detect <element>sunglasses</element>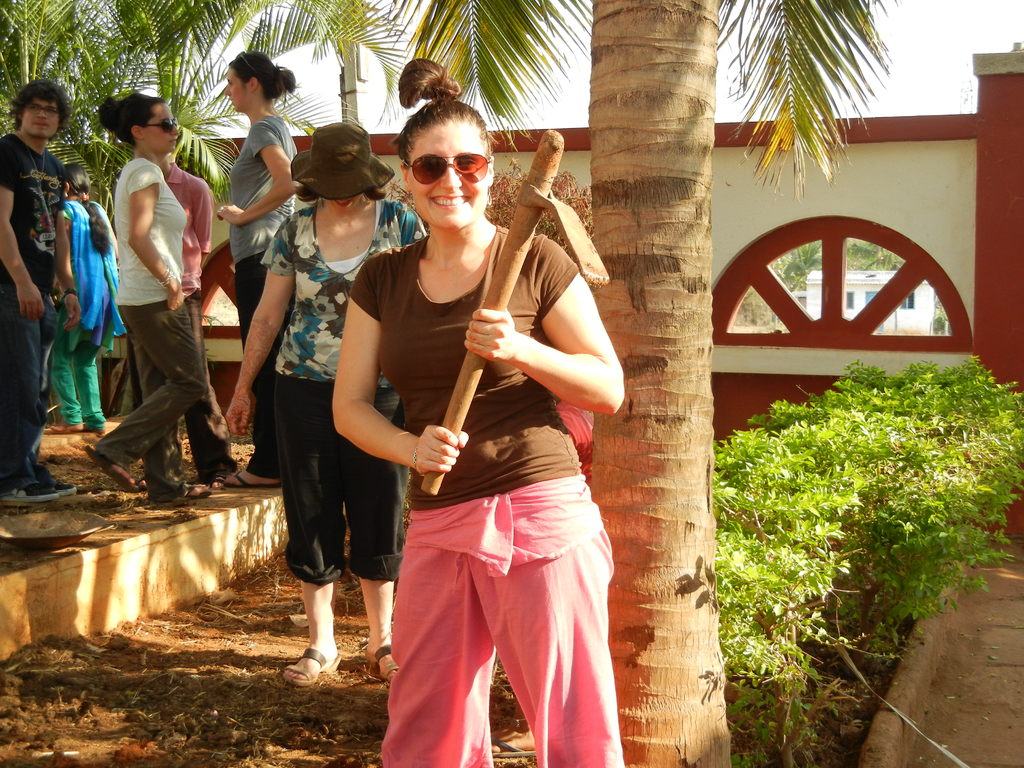
[x1=392, y1=148, x2=492, y2=193]
